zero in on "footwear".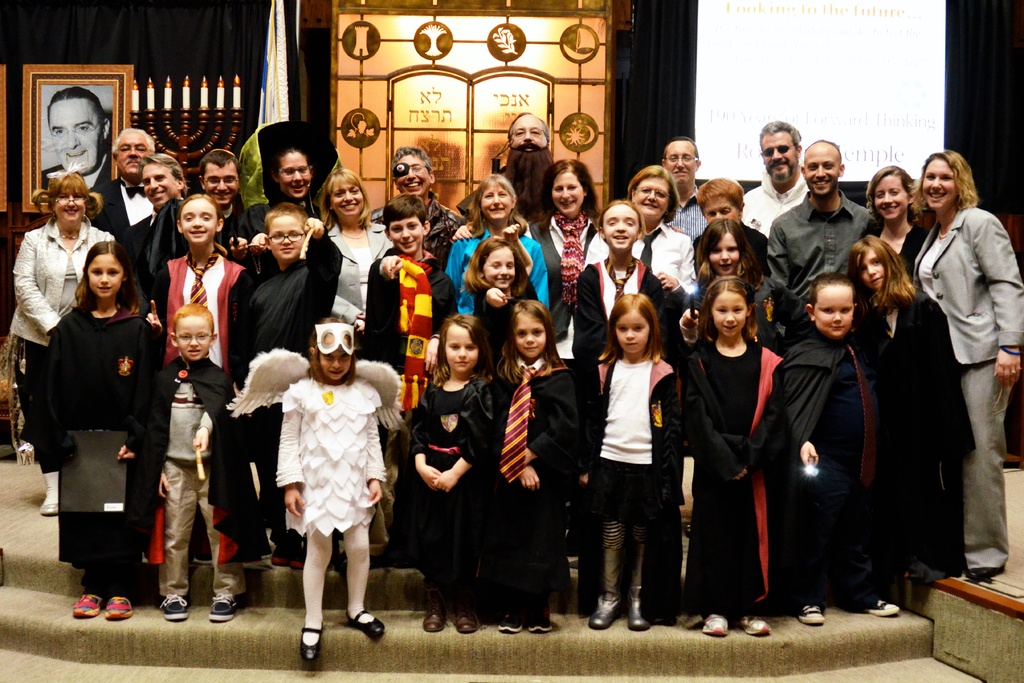
Zeroed in: x1=735 y1=611 x2=772 y2=638.
